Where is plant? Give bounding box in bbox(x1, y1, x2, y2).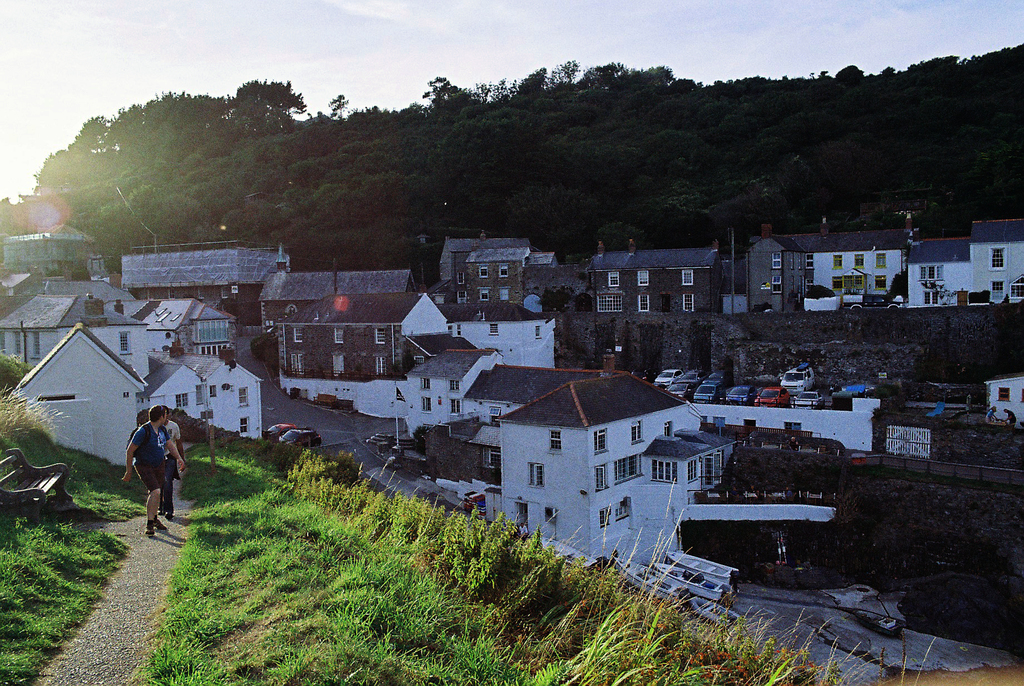
bbox(390, 360, 403, 377).
